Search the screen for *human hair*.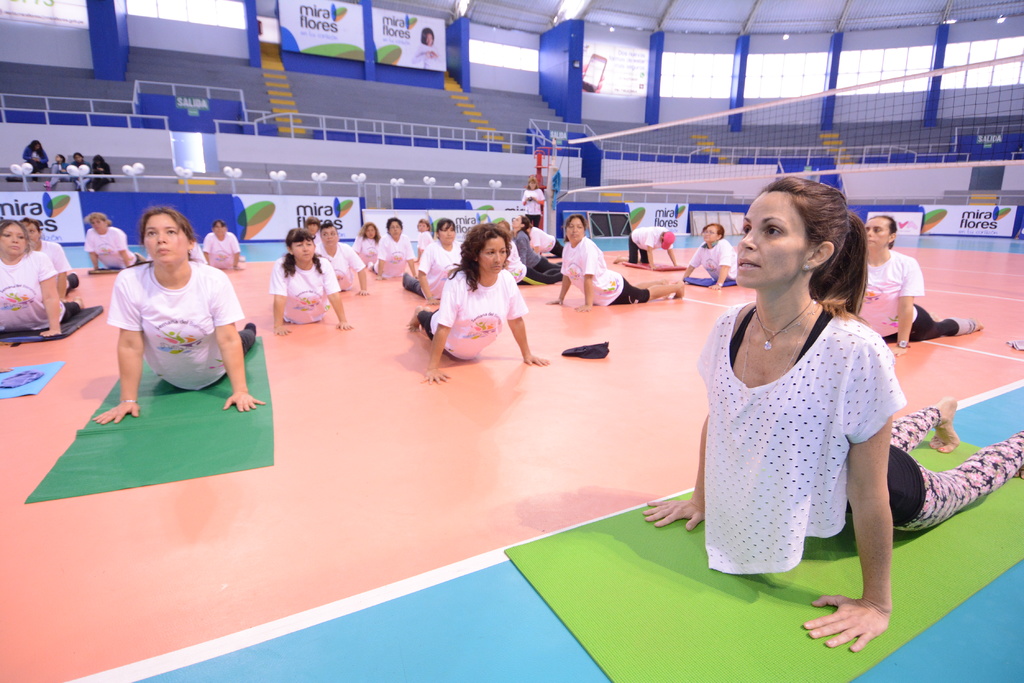
Found at 20,215,39,232.
